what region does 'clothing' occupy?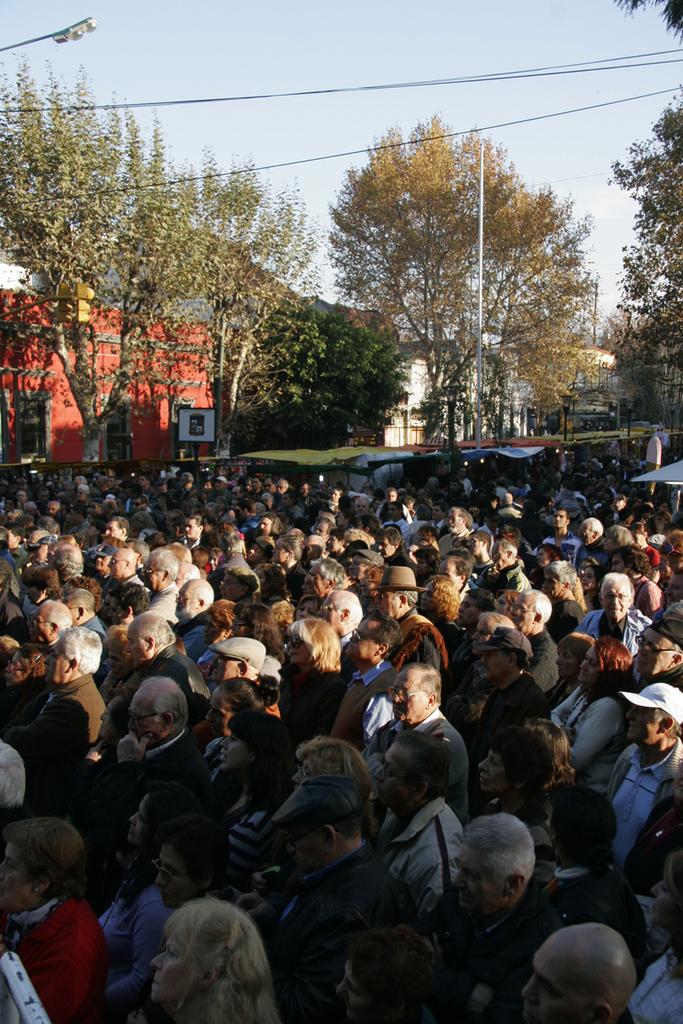
box(541, 678, 628, 801).
